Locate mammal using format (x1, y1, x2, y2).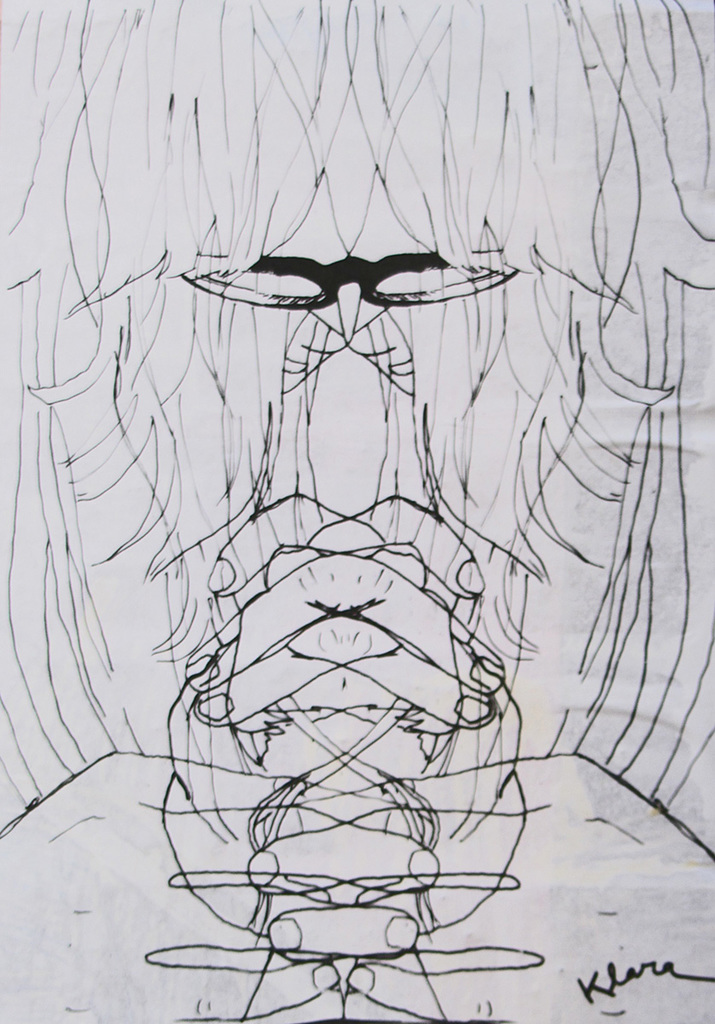
(0, 0, 714, 1023).
